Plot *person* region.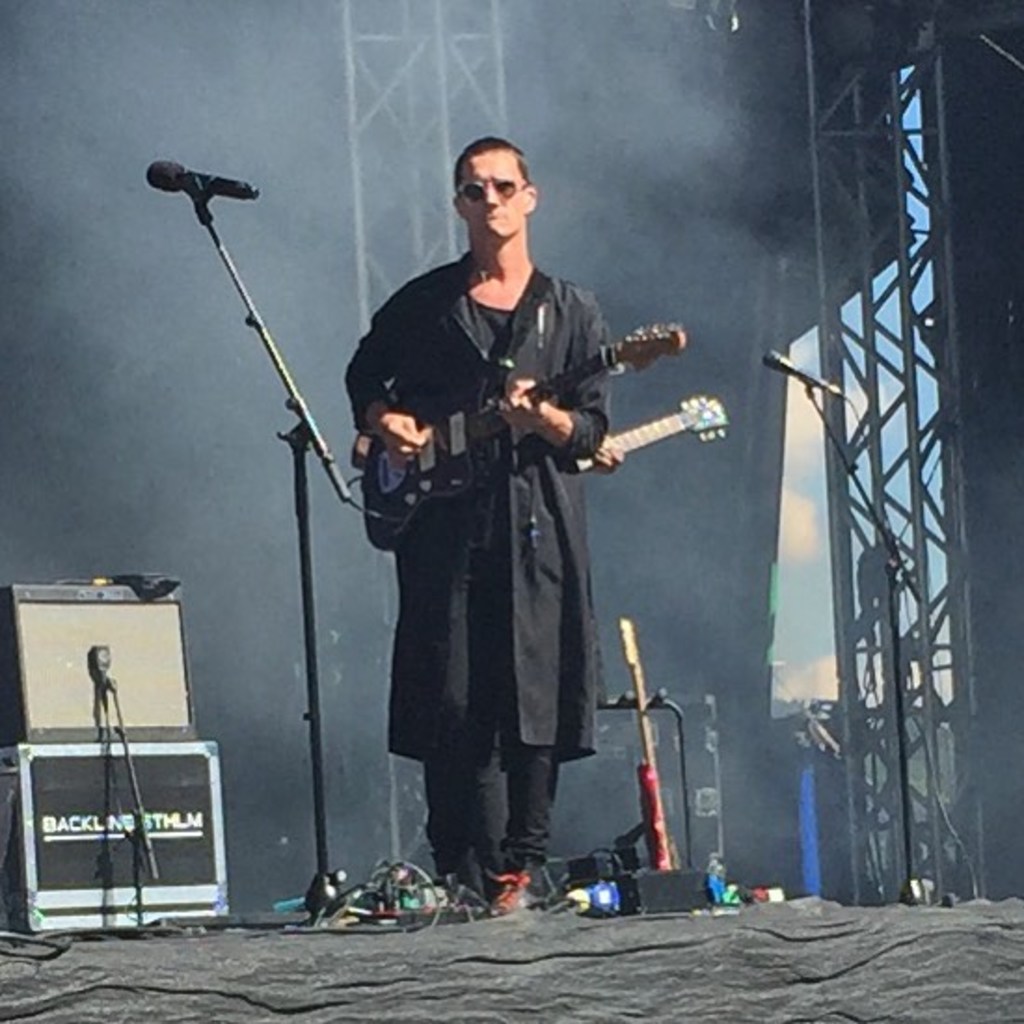
Plotted at 344,149,668,966.
